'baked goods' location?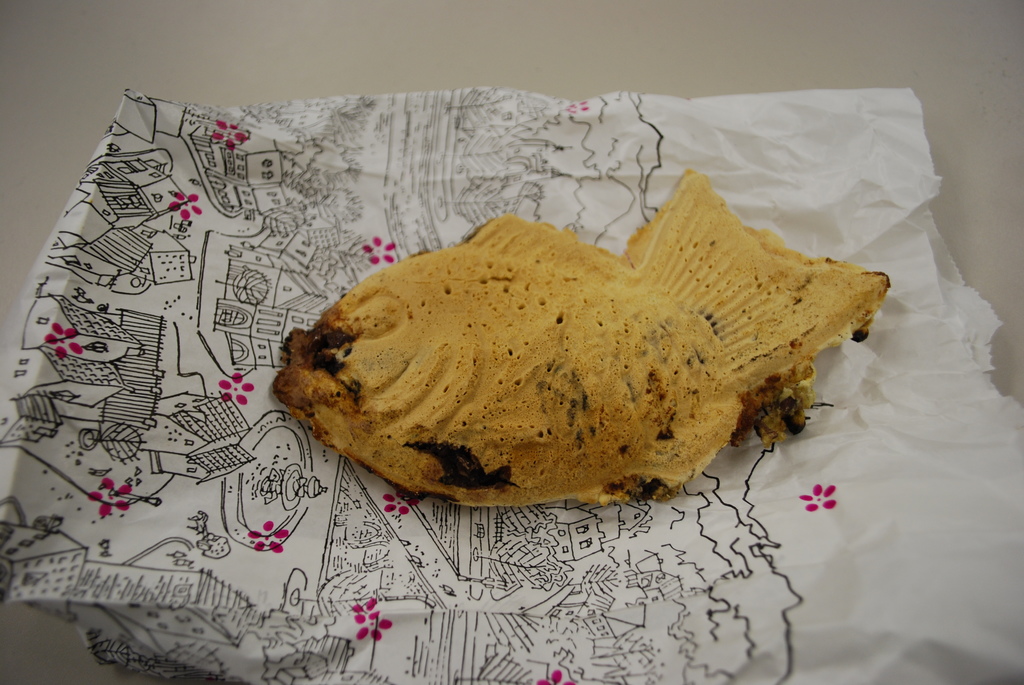
BBox(271, 166, 891, 514)
